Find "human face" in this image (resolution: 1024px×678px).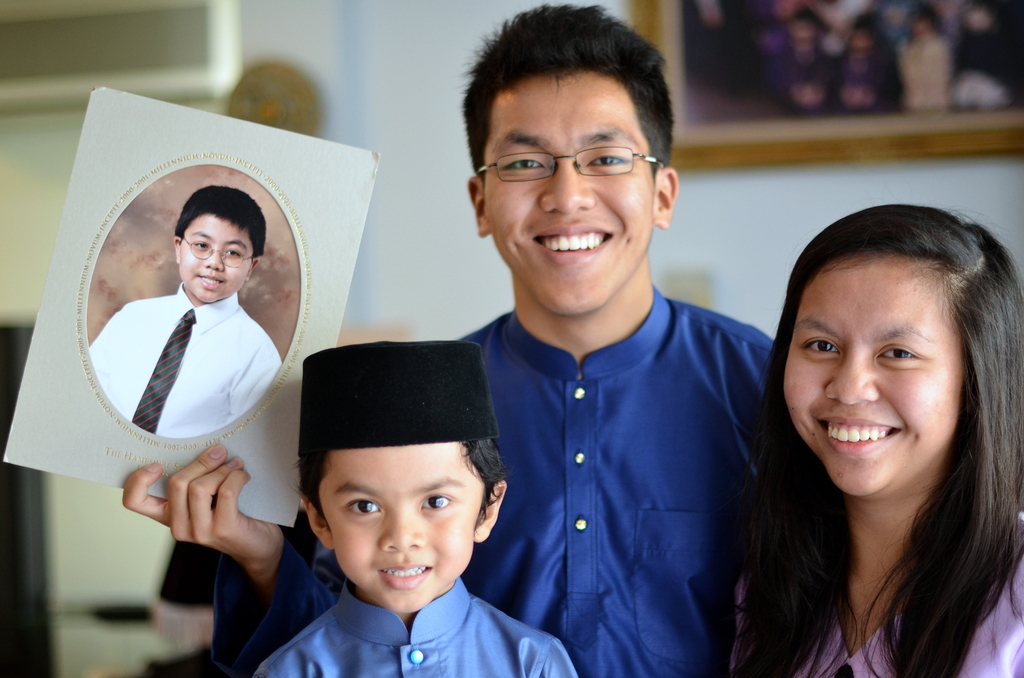
box(319, 452, 487, 620).
